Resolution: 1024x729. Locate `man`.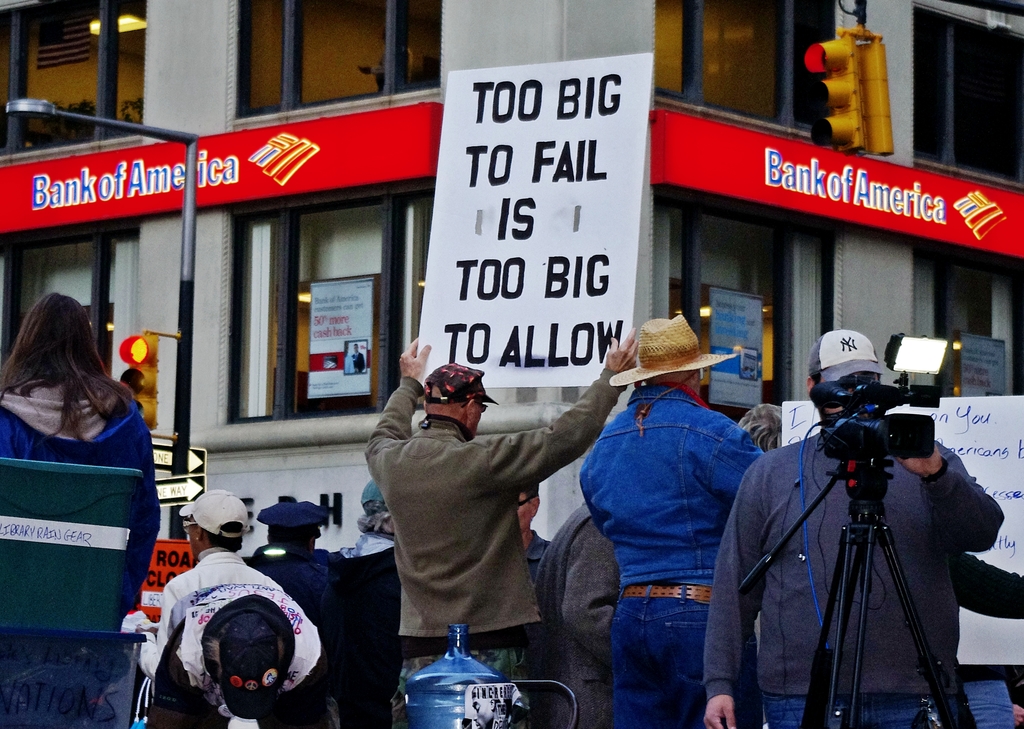
crop(517, 480, 554, 588).
